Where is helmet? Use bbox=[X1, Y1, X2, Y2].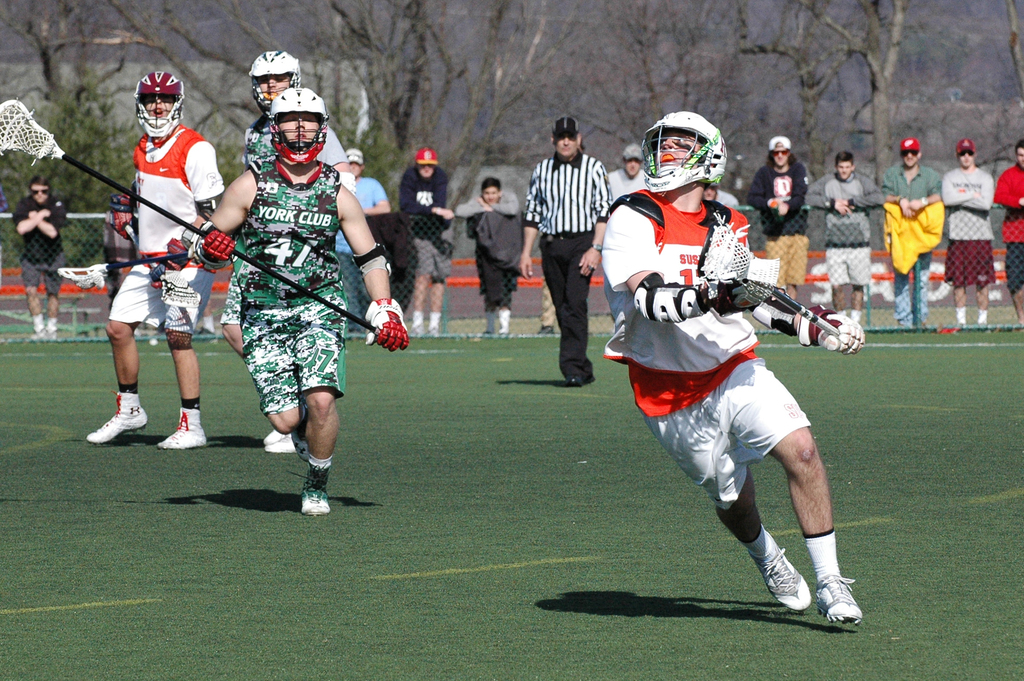
bbox=[244, 49, 306, 116].
